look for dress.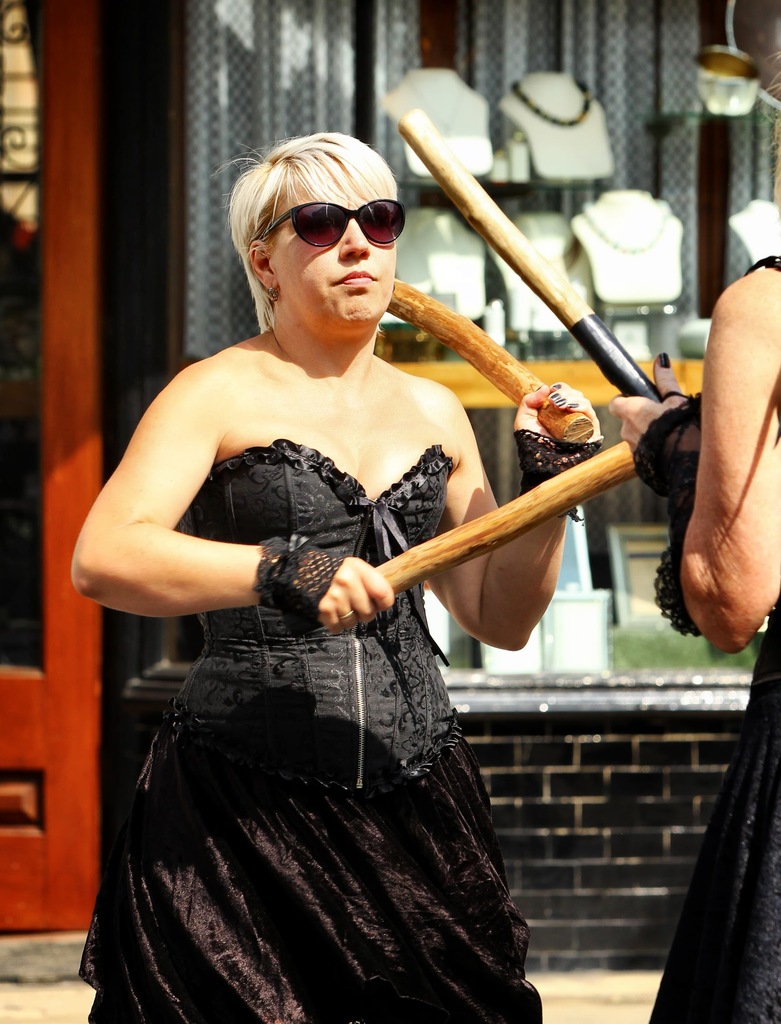
Found: l=77, t=441, r=540, b=1023.
